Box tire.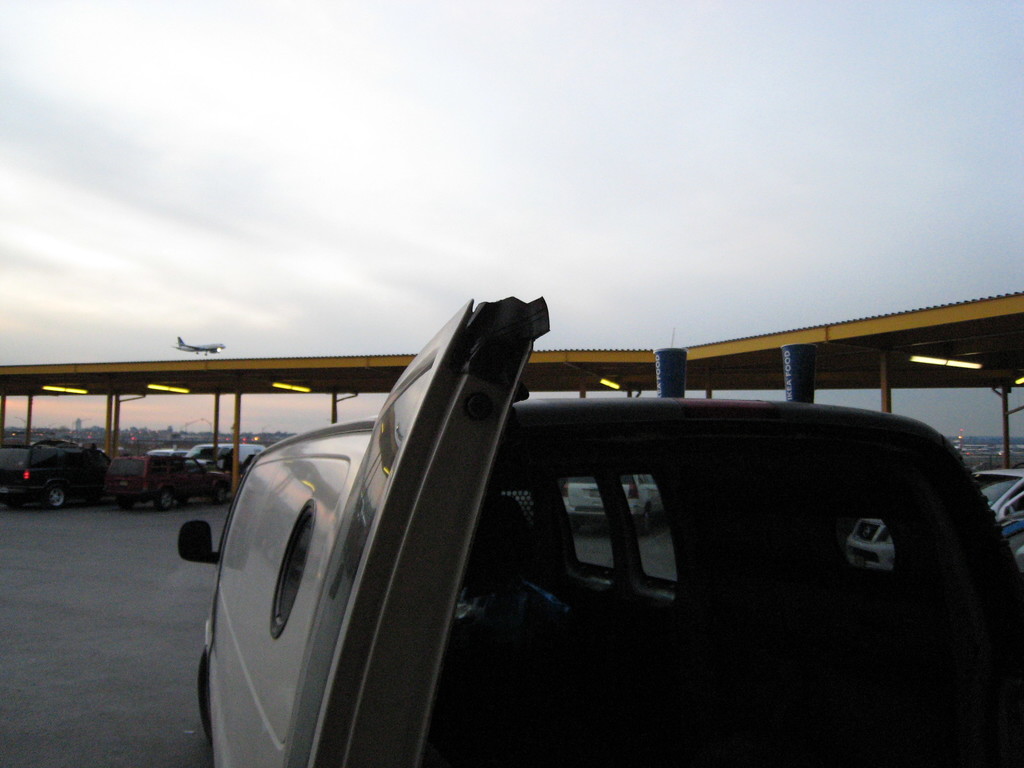
select_region(190, 653, 209, 740).
